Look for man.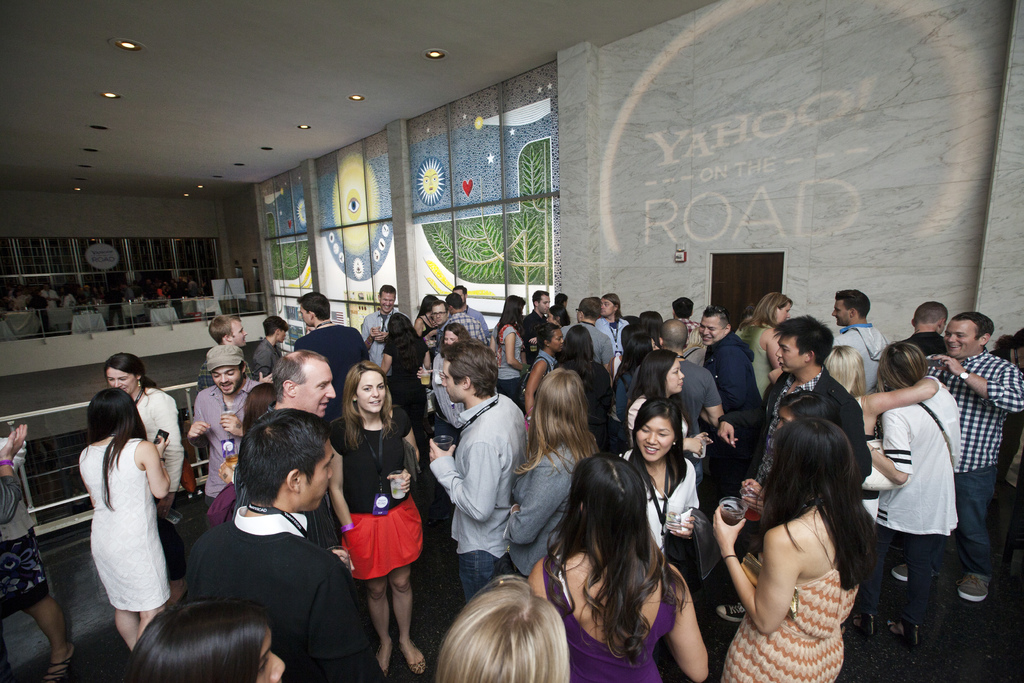
Found: bbox=(451, 281, 490, 335).
